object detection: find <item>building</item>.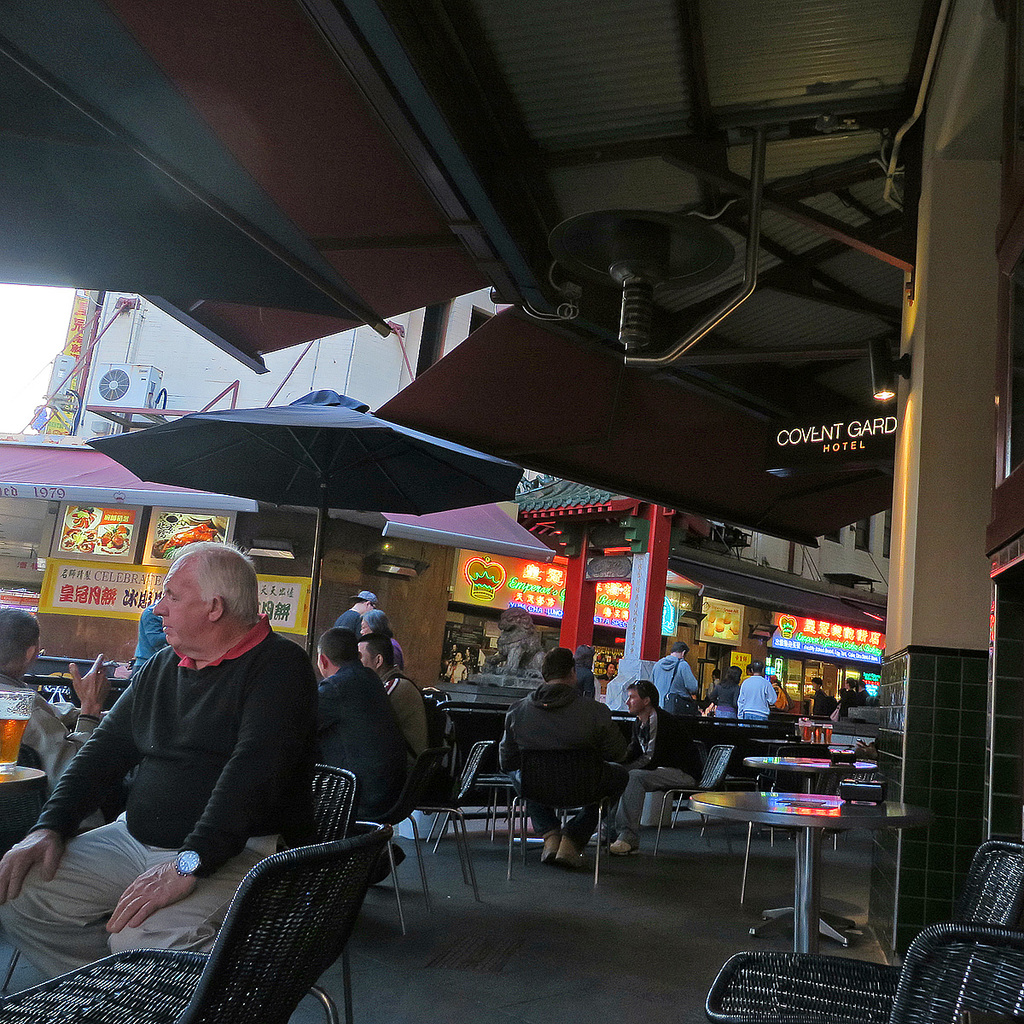
detection(0, 1, 1019, 1023).
